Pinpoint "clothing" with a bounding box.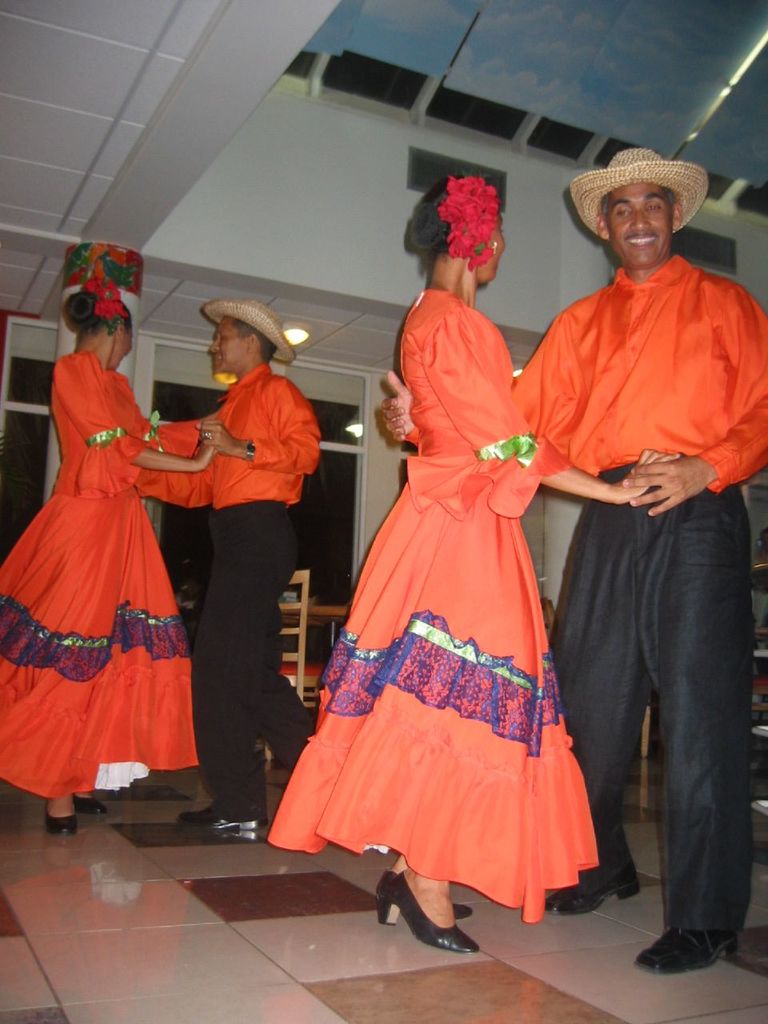
box=[0, 350, 194, 800].
